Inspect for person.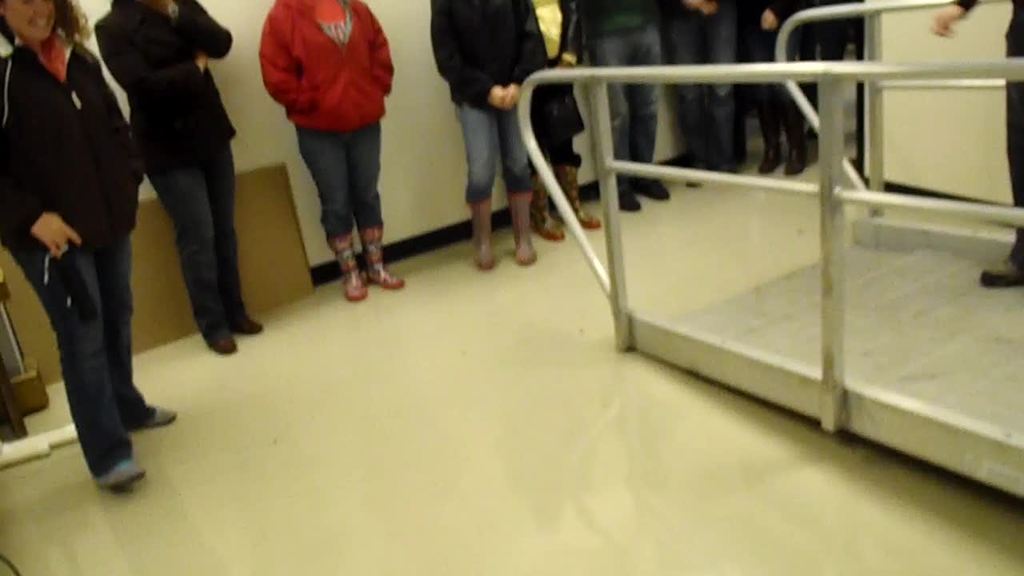
Inspection: BBox(573, 0, 665, 219).
